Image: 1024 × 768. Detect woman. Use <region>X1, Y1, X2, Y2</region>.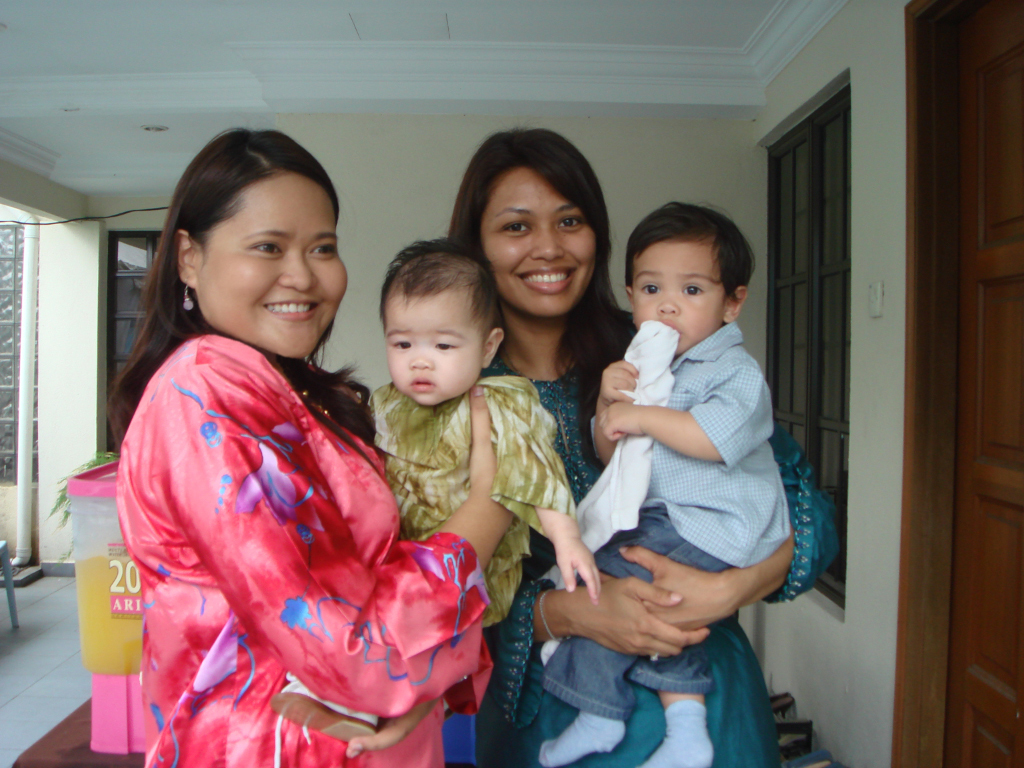
<region>440, 124, 843, 767</region>.
